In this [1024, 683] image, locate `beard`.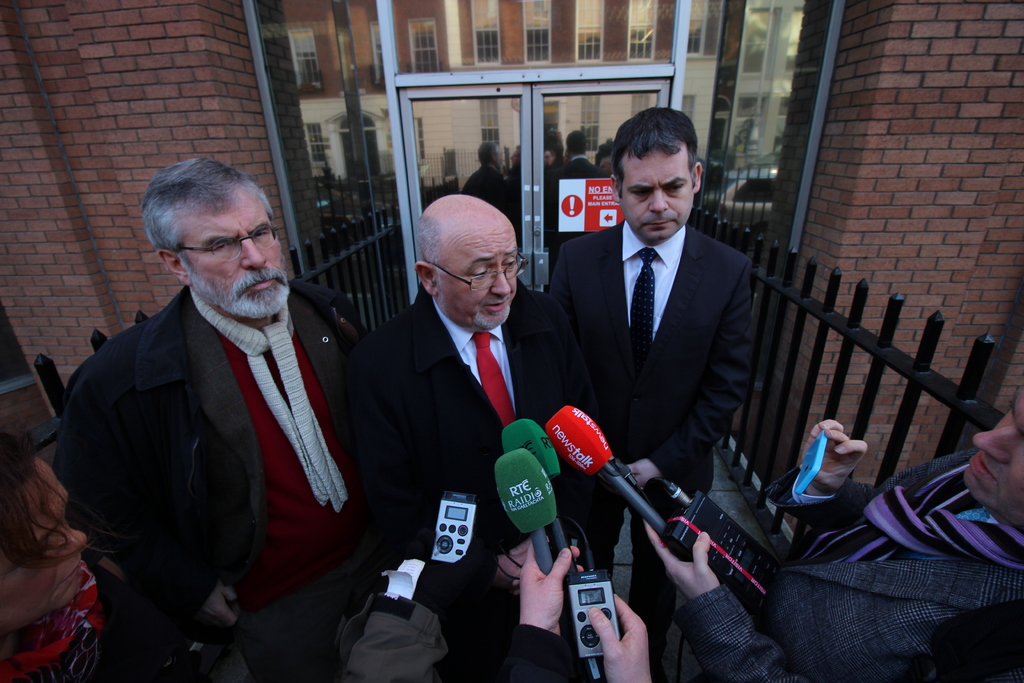
Bounding box: 467 295 511 333.
